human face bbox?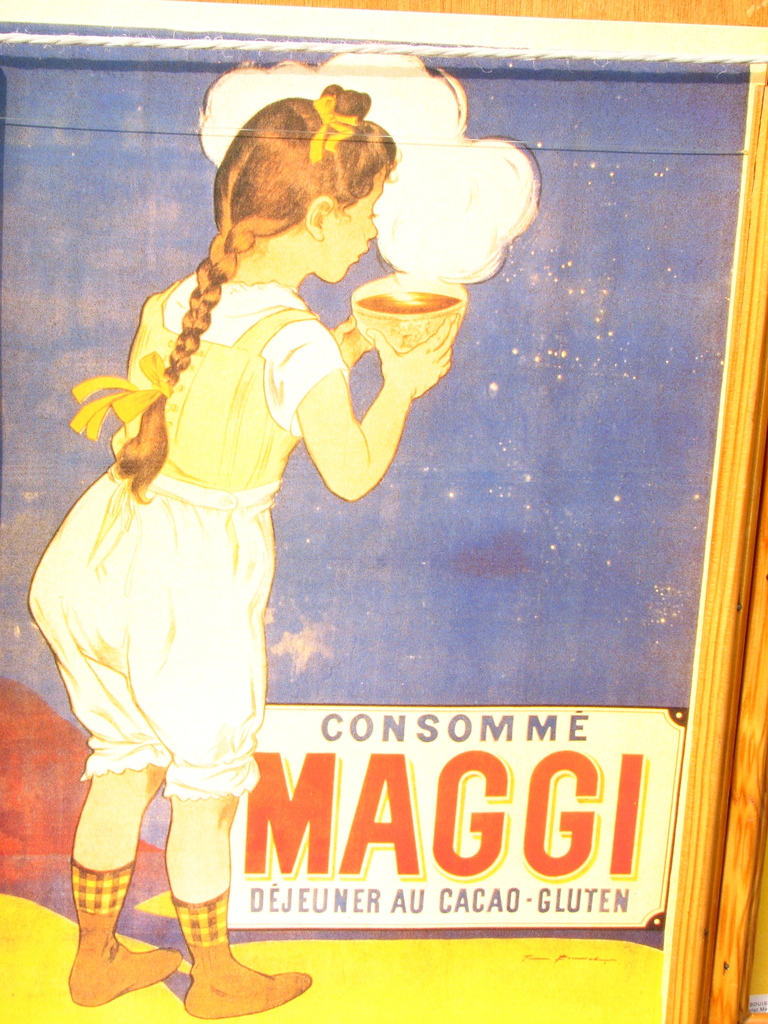
pyautogui.locateOnScreen(317, 172, 381, 287)
